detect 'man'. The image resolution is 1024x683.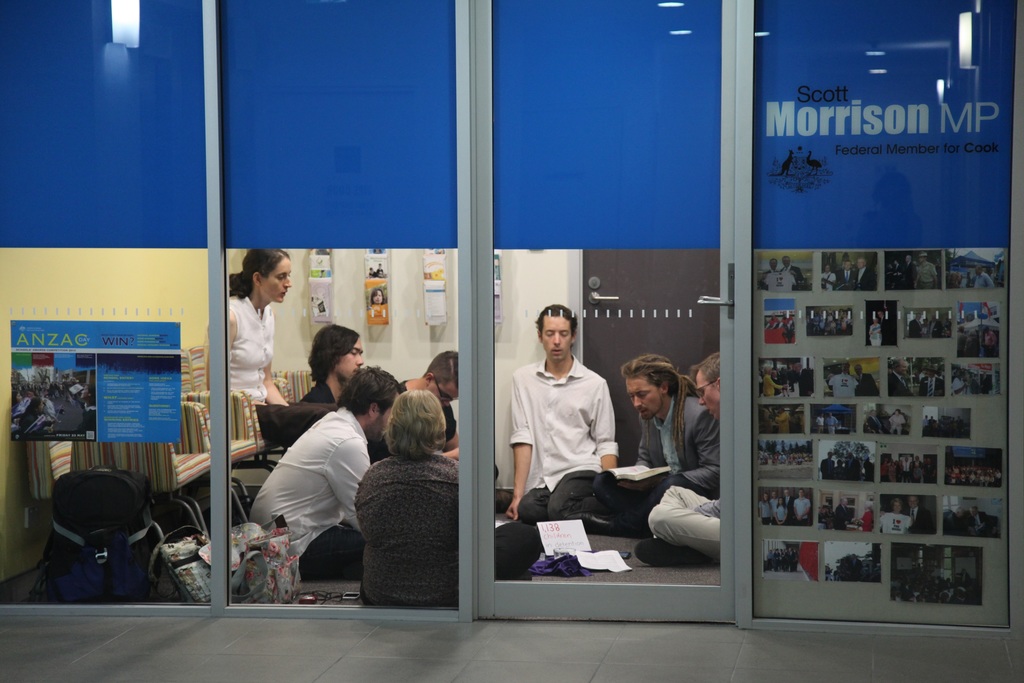
{"left": 635, "top": 350, "right": 721, "bottom": 567}.
